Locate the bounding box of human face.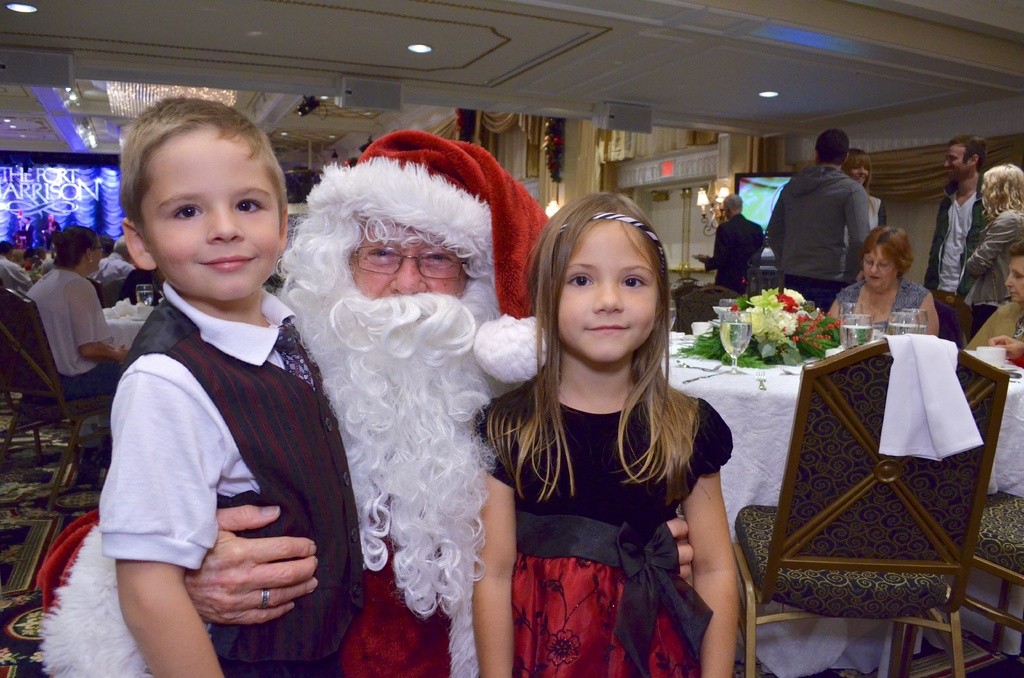
Bounding box: {"x1": 865, "y1": 247, "x2": 898, "y2": 291}.
